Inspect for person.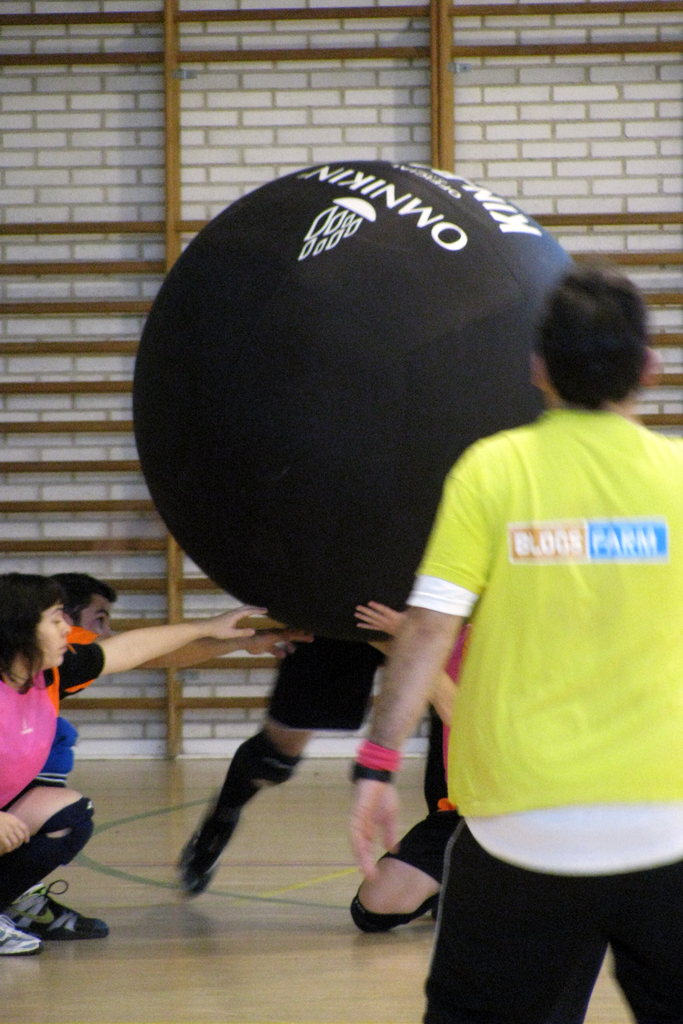
Inspection: 3 579 103 956.
